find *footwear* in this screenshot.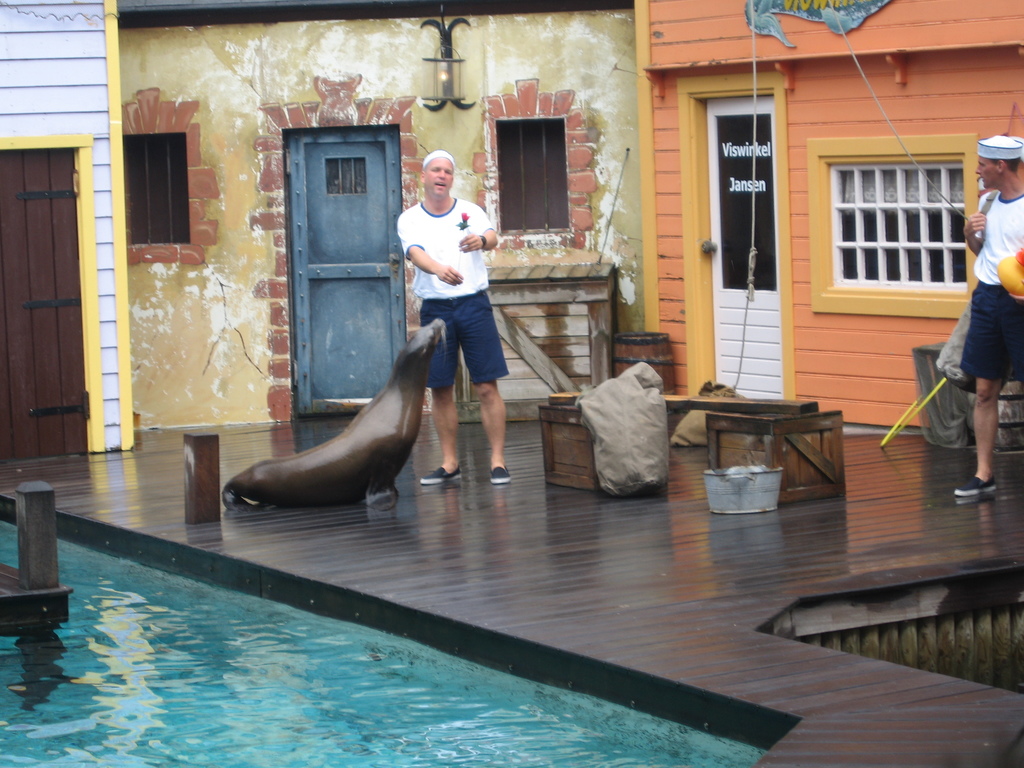
The bounding box for *footwear* is [953,474,998,500].
